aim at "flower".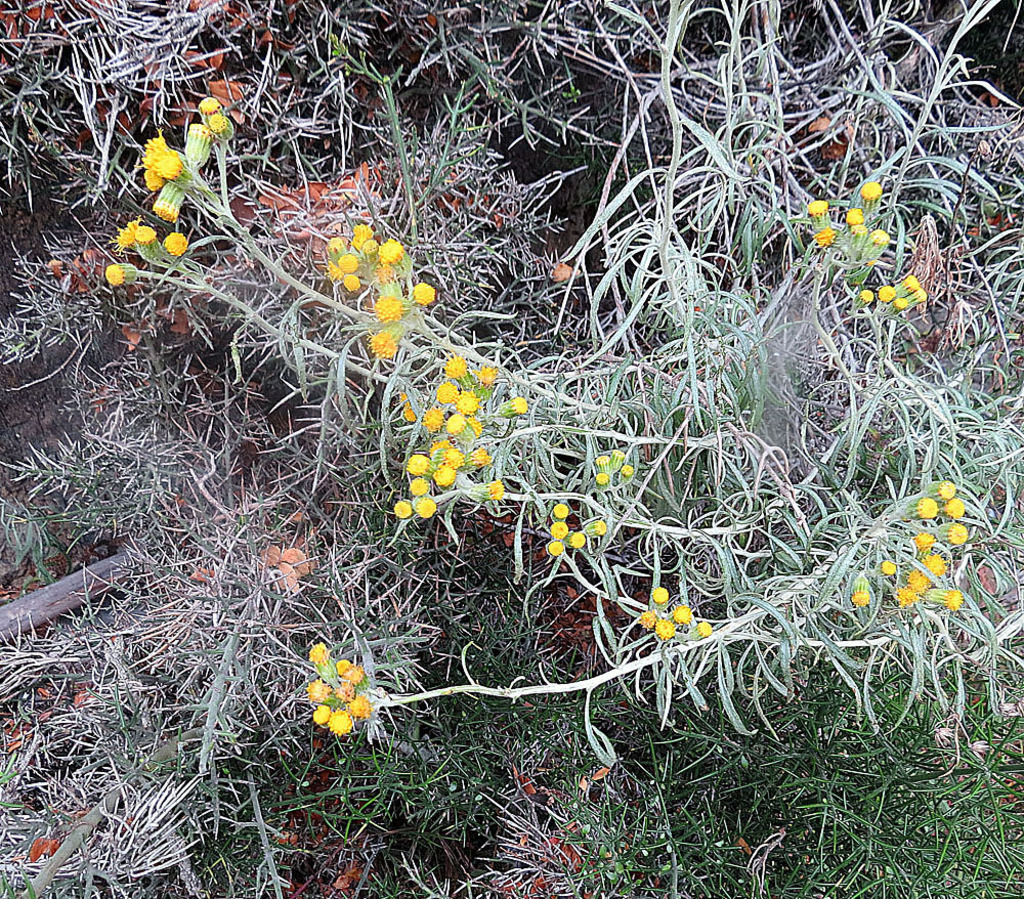
Aimed at locate(366, 324, 413, 361).
